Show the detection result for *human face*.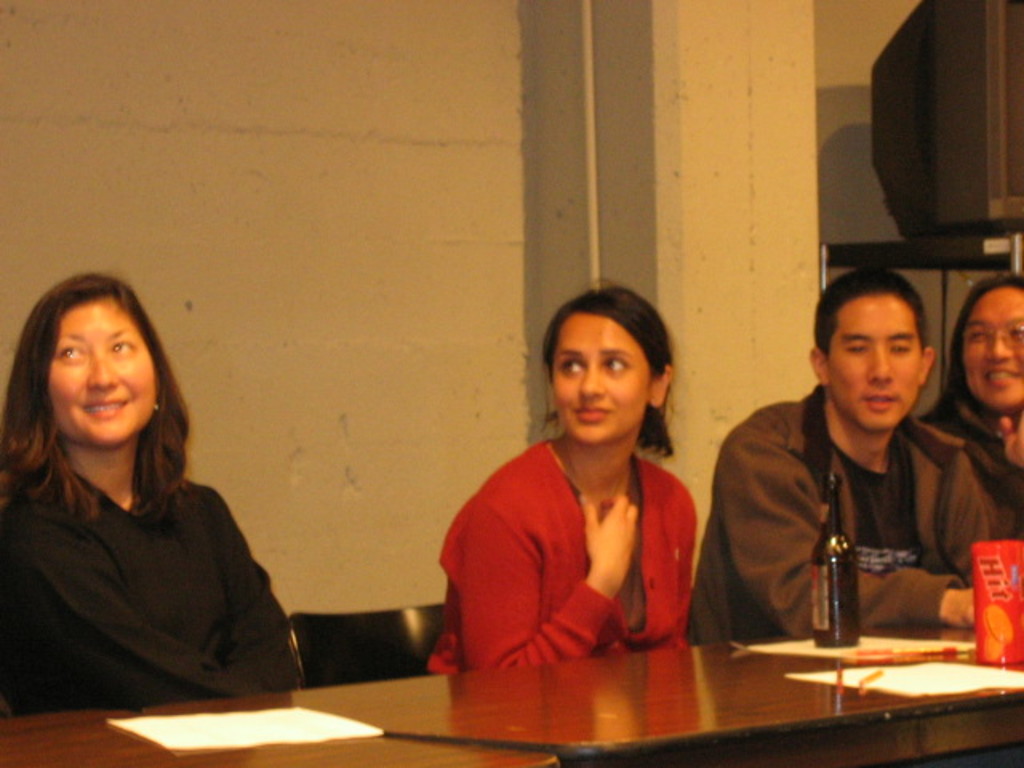
left=829, top=290, right=925, bottom=432.
